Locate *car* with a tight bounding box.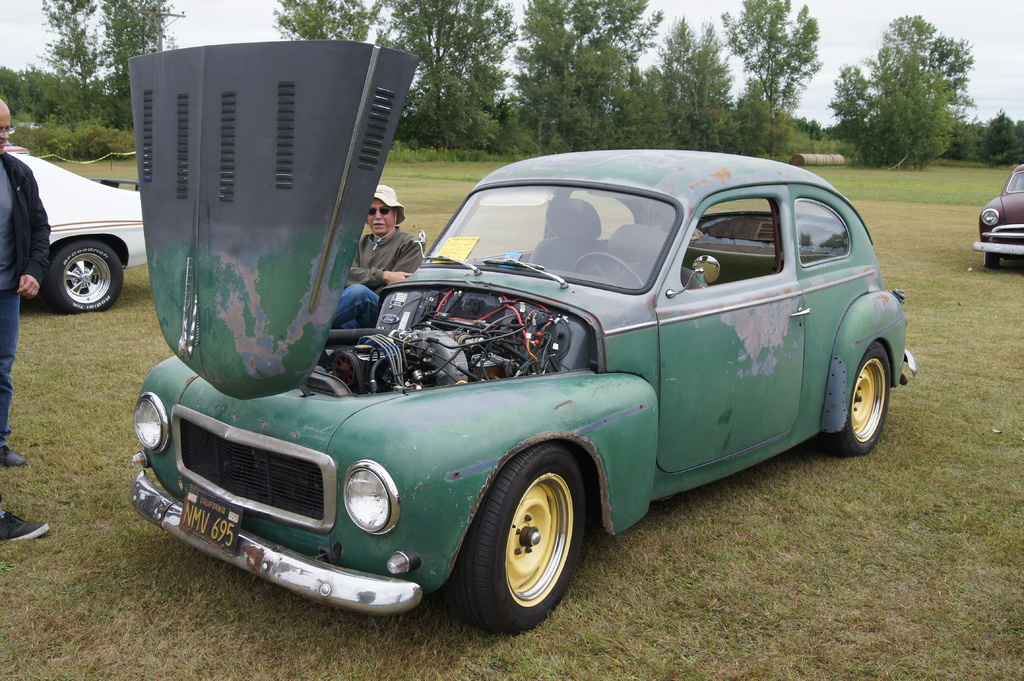
bbox=(972, 157, 1023, 268).
